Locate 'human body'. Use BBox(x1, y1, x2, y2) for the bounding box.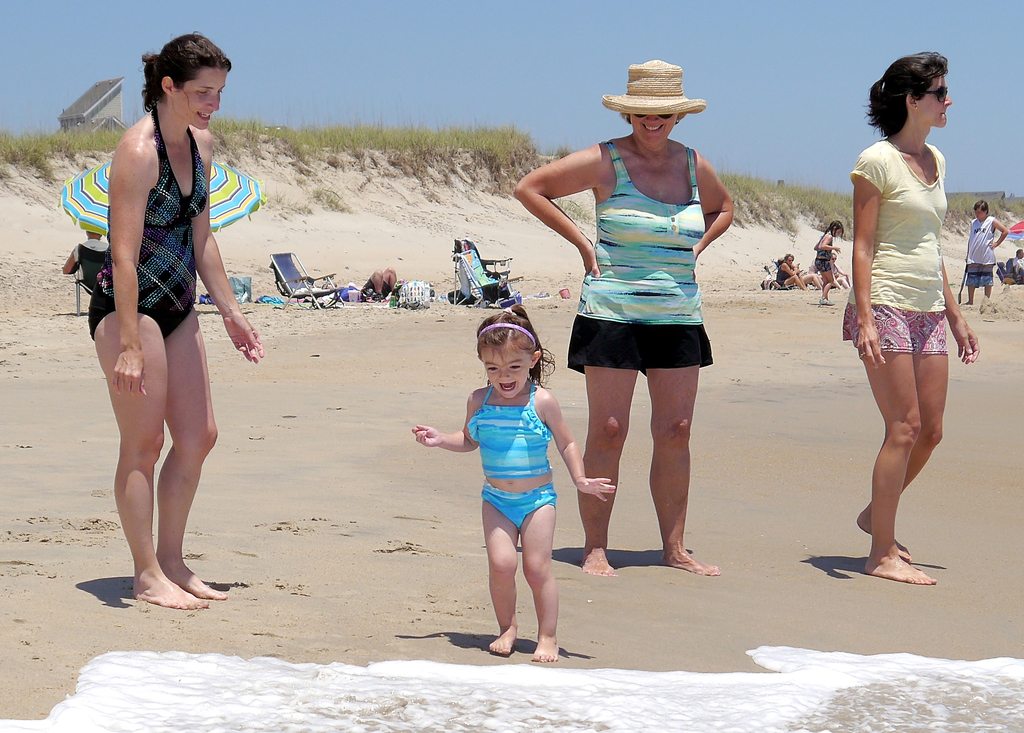
BBox(412, 381, 617, 662).
